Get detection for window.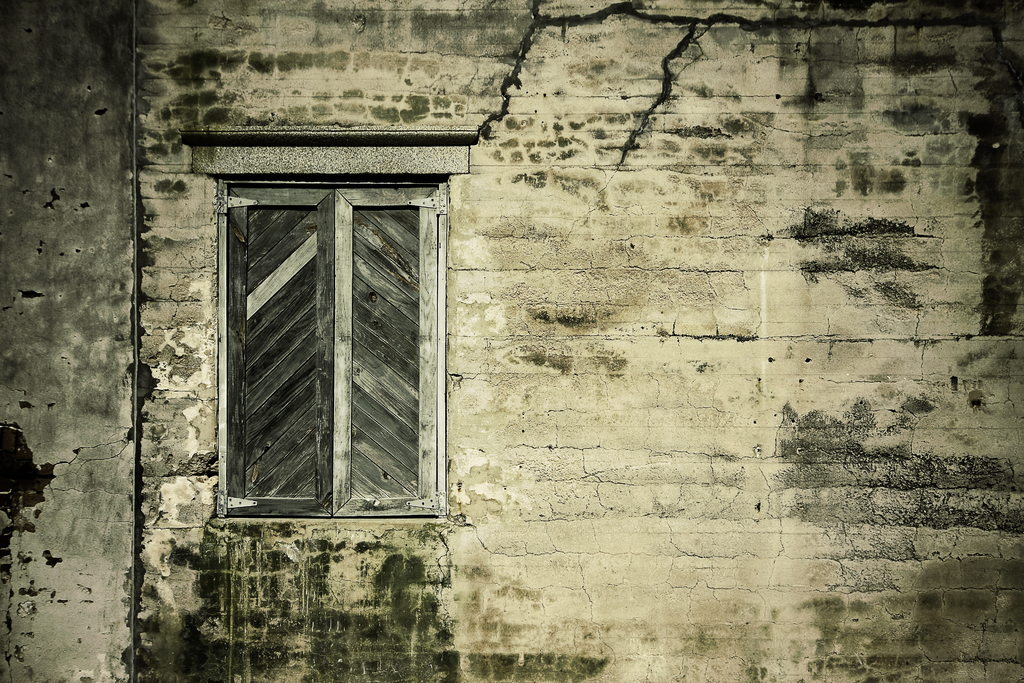
Detection: select_region(225, 177, 439, 524).
